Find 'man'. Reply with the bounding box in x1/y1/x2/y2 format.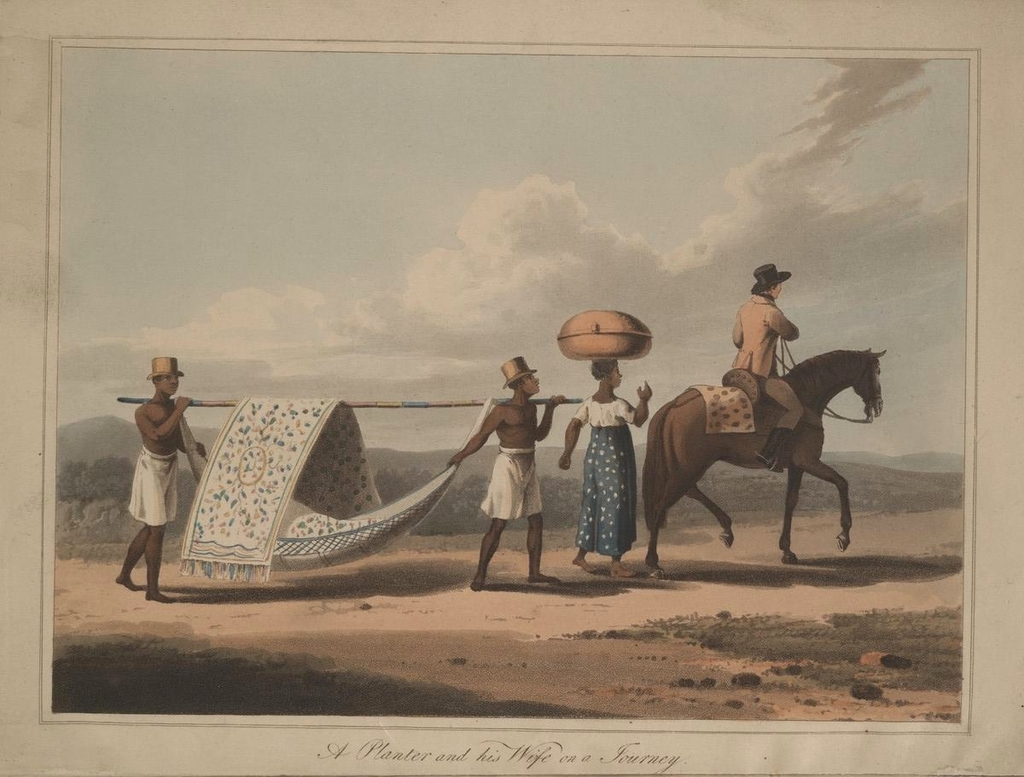
730/264/801/469.
